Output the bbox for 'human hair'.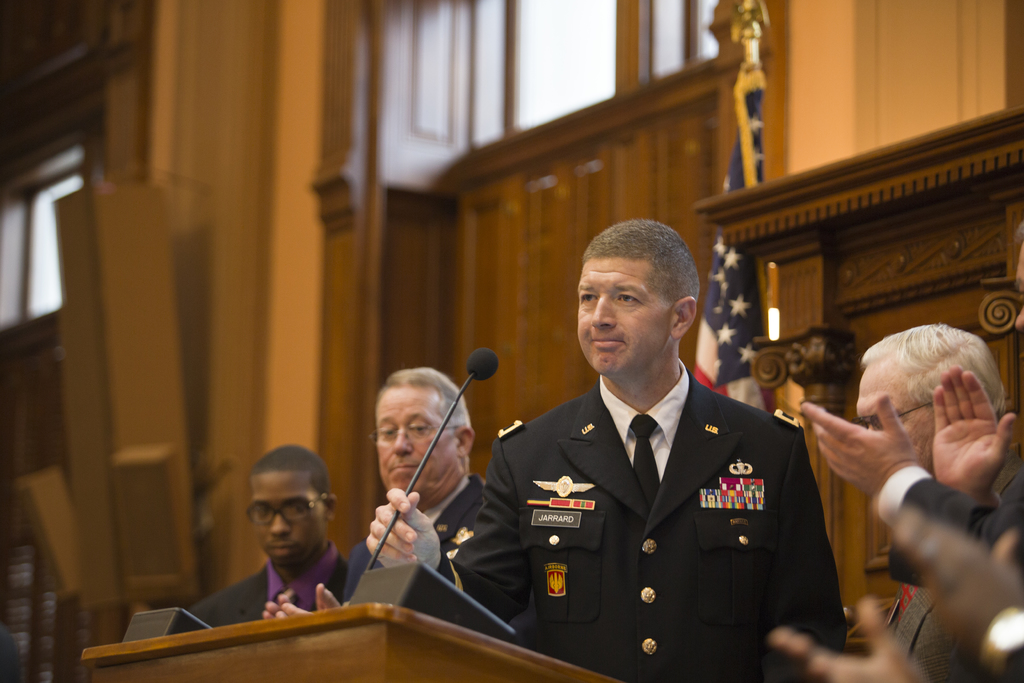
<box>858,318,1006,420</box>.
